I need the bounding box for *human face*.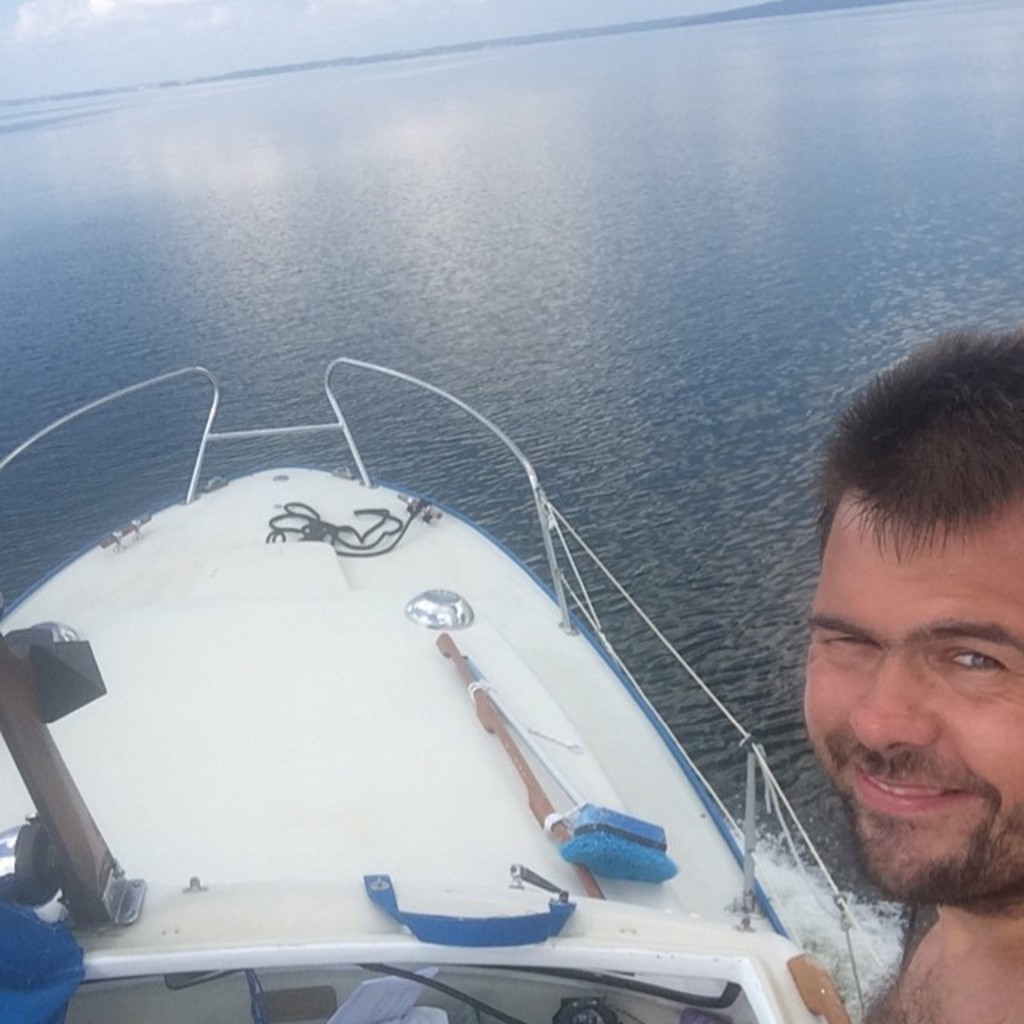
Here it is: box=[808, 502, 1022, 894].
